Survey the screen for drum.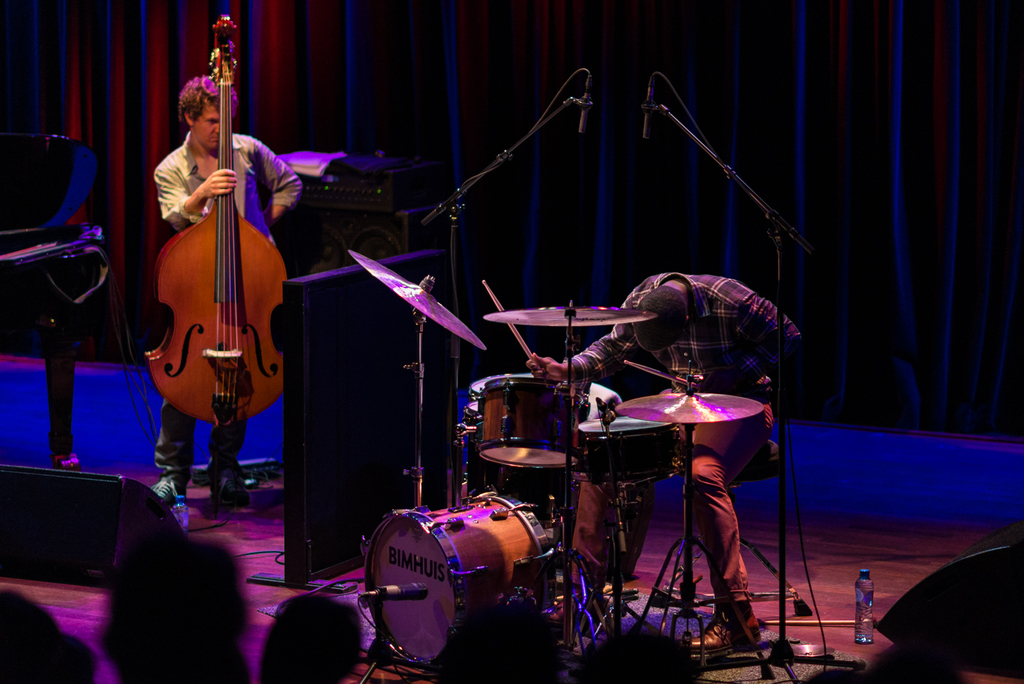
Survey found: bbox(479, 375, 583, 472).
